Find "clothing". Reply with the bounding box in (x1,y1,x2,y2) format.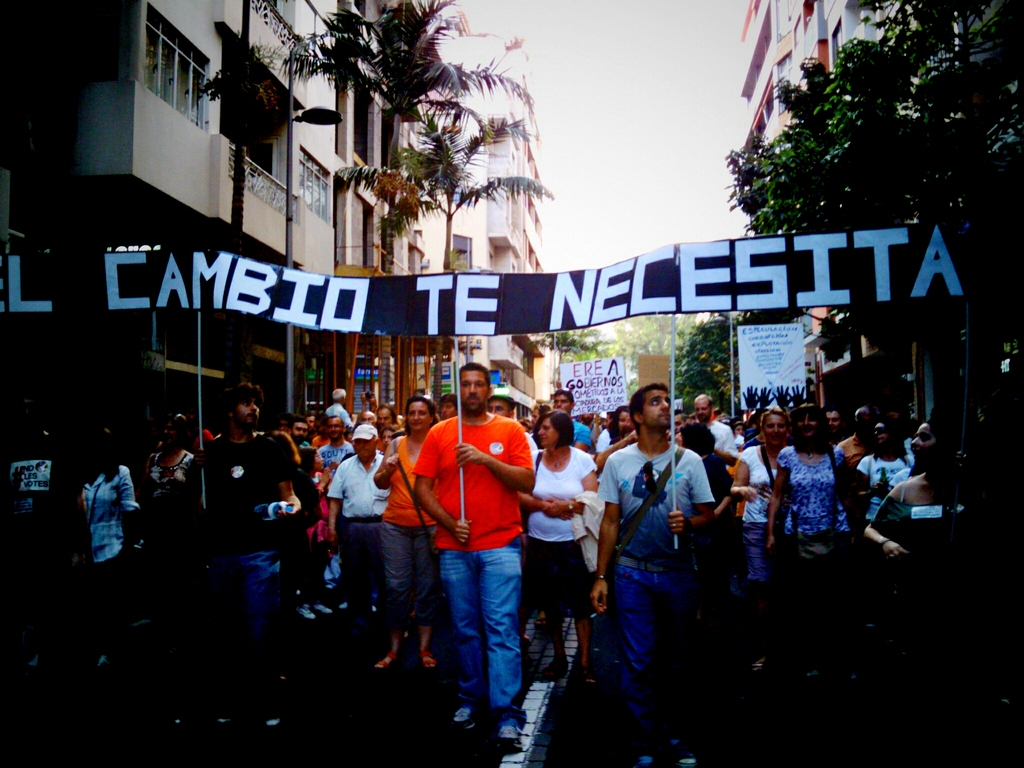
(709,446,762,592).
